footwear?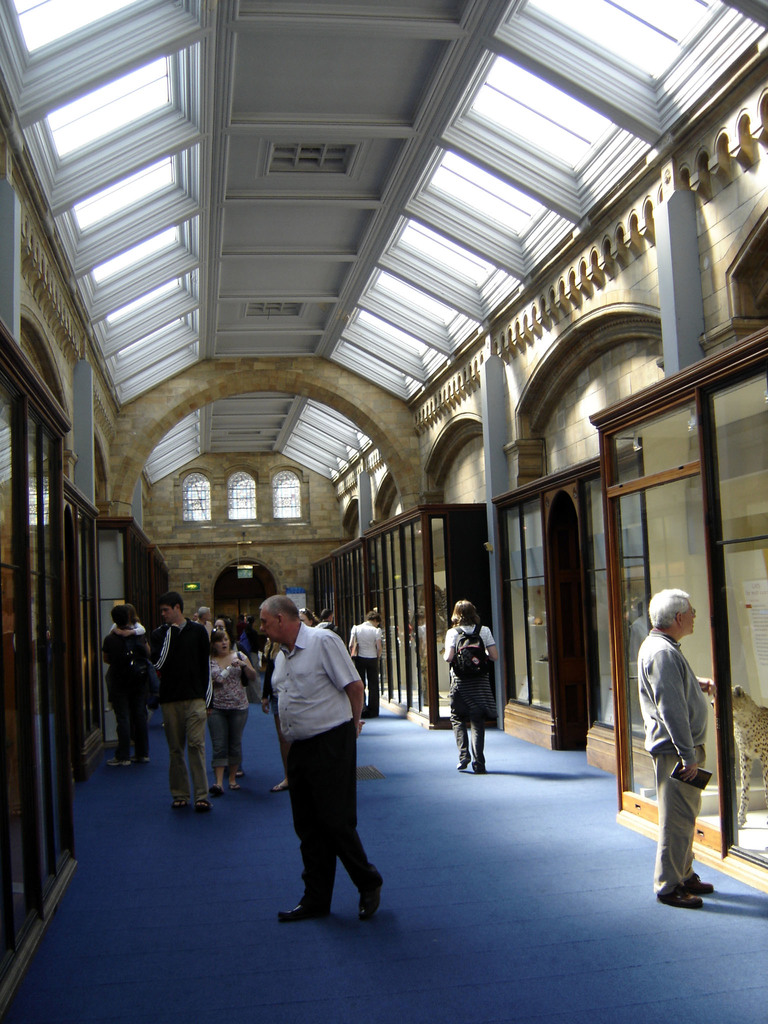
{"left": 277, "top": 903, "right": 326, "bottom": 922}
